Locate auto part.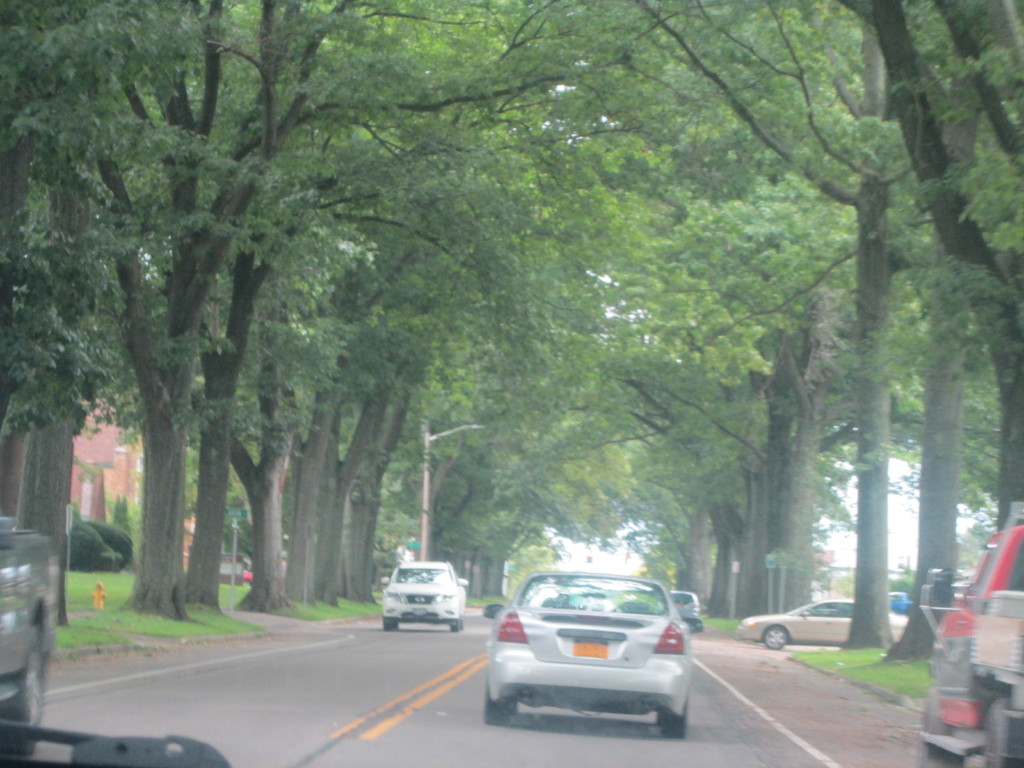
Bounding box: bbox(481, 683, 515, 733).
